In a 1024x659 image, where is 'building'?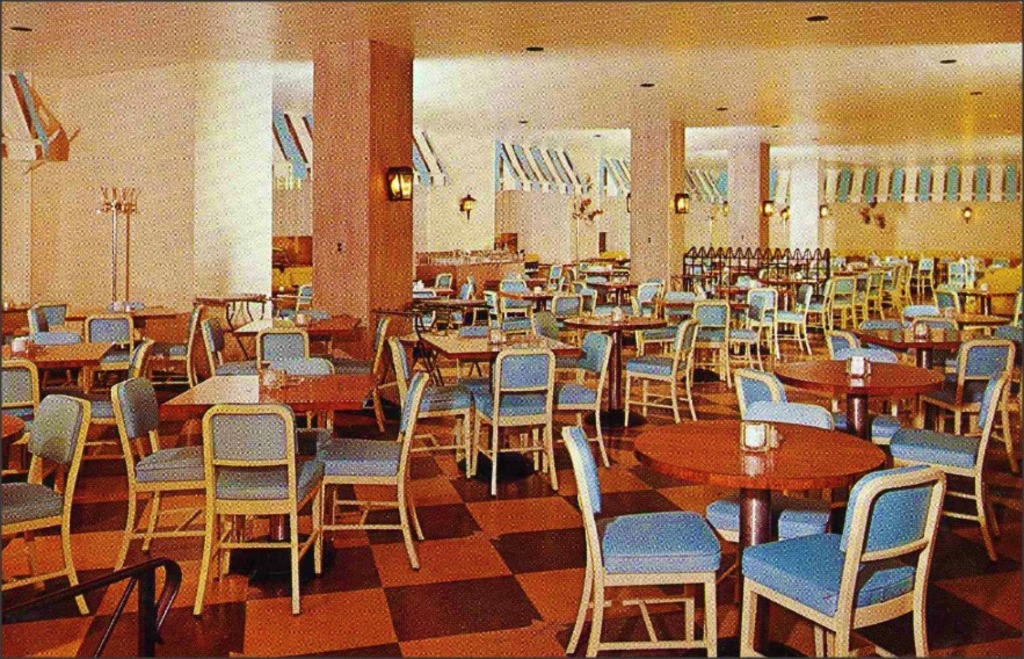
crop(0, 0, 1023, 658).
